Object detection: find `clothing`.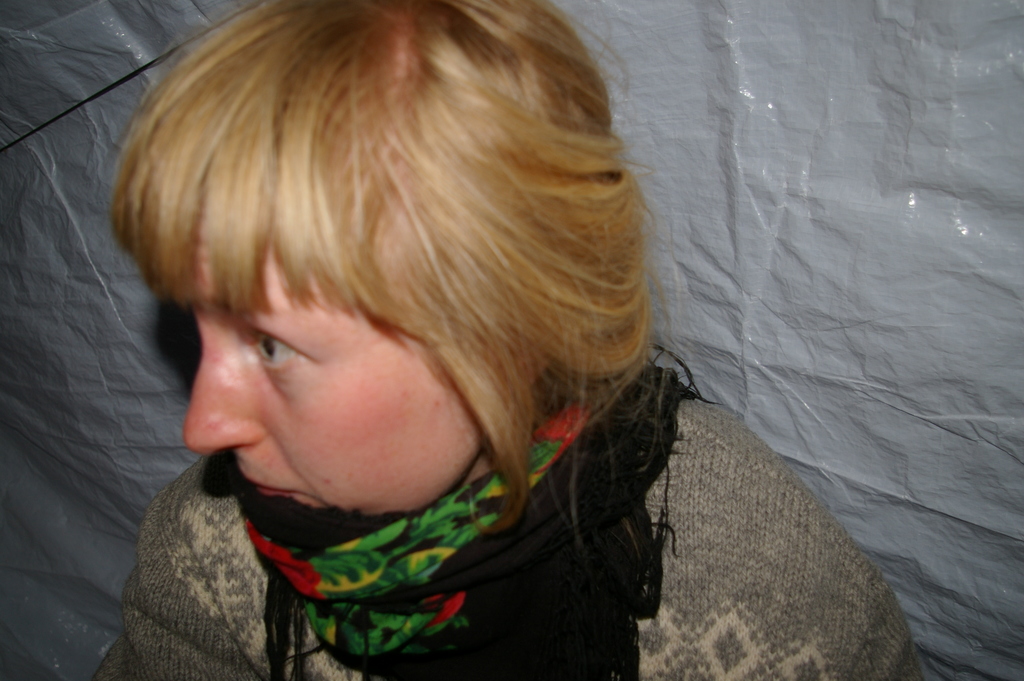
bbox=(89, 354, 917, 680).
